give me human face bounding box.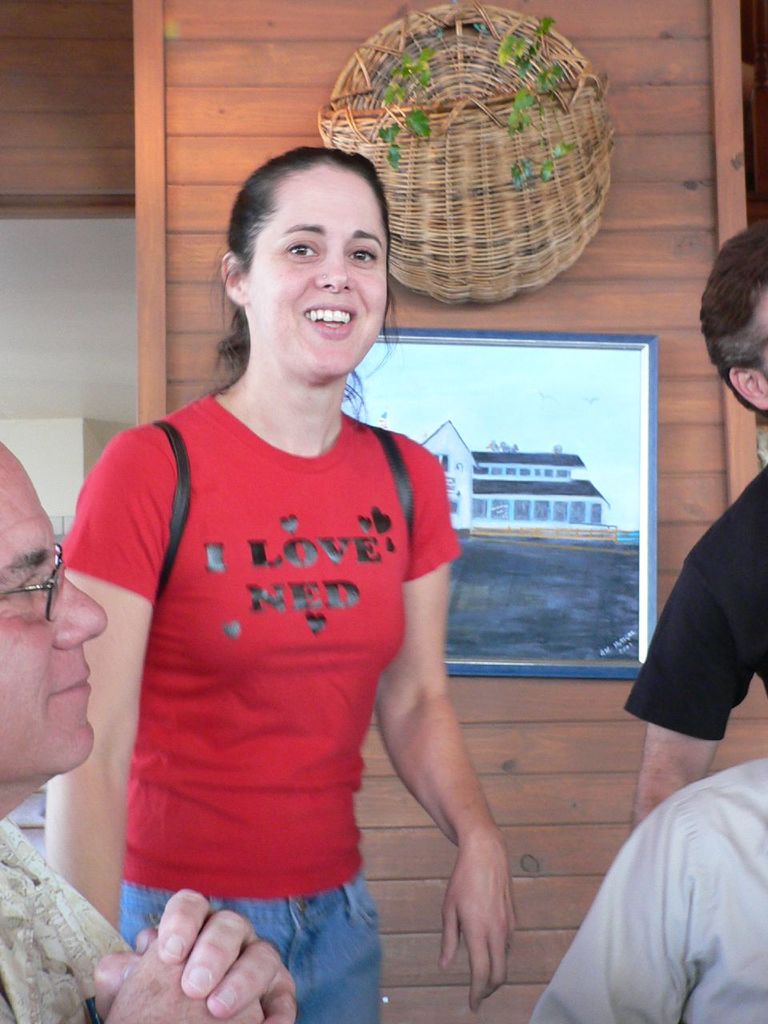
[x1=242, y1=165, x2=390, y2=379].
